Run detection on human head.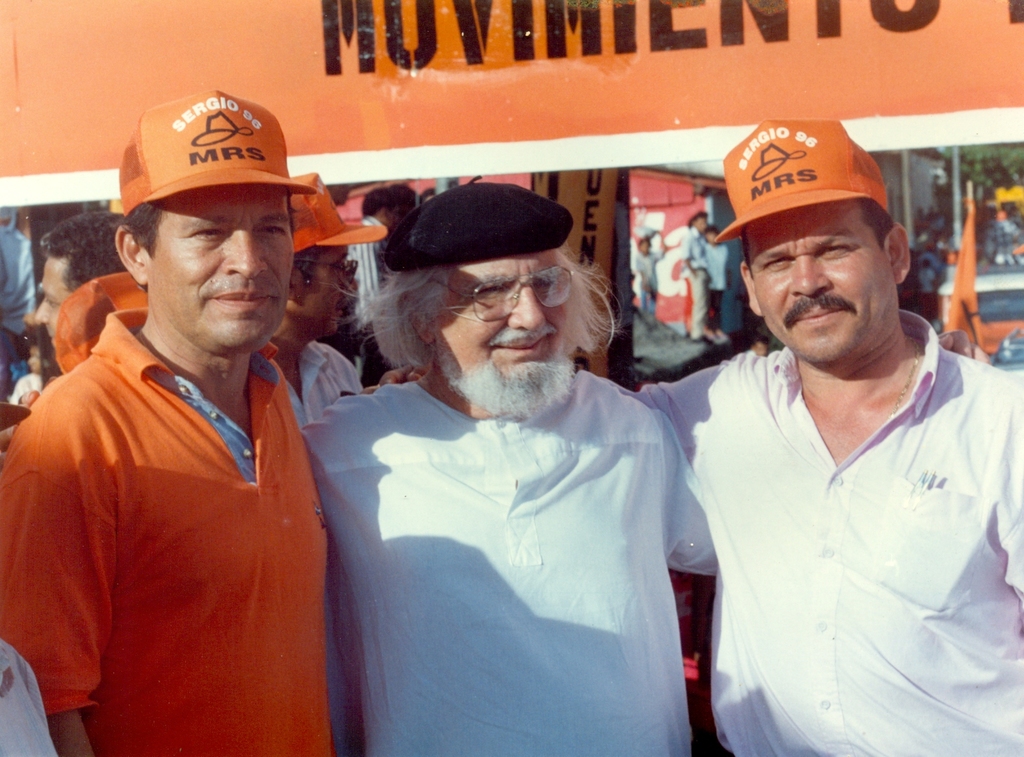
Result: bbox(714, 115, 908, 364).
